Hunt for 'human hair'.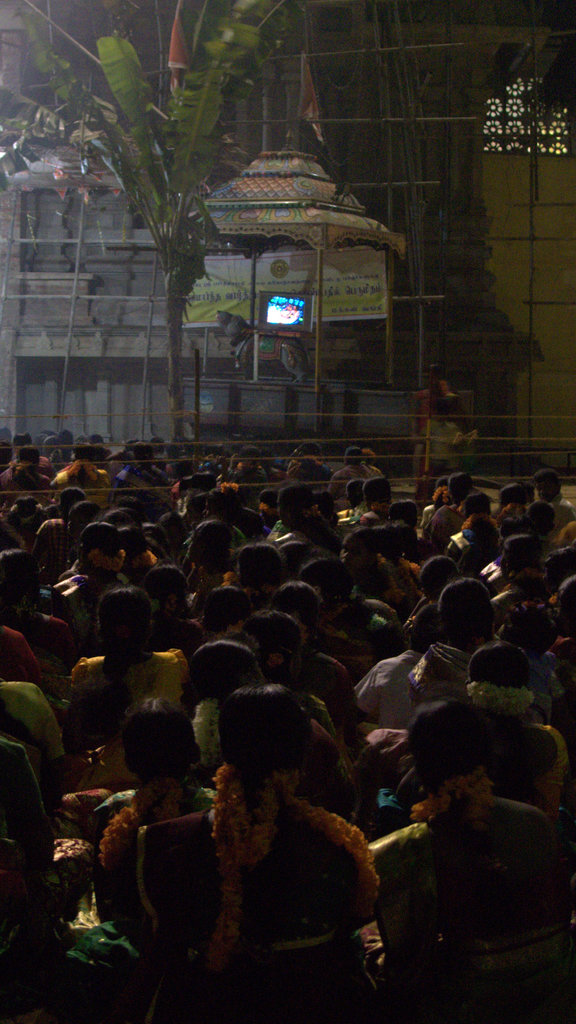
Hunted down at Rect(304, 550, 347, 601).
